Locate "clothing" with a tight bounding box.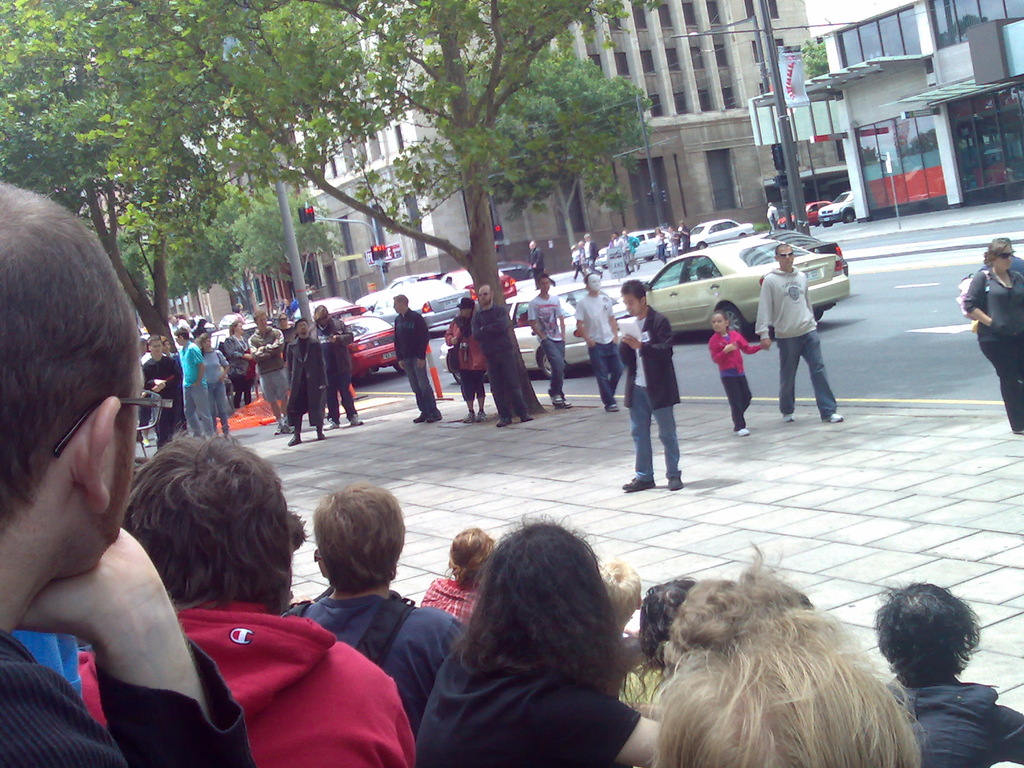
(left=611, top=235, right=627, bottom=269).
